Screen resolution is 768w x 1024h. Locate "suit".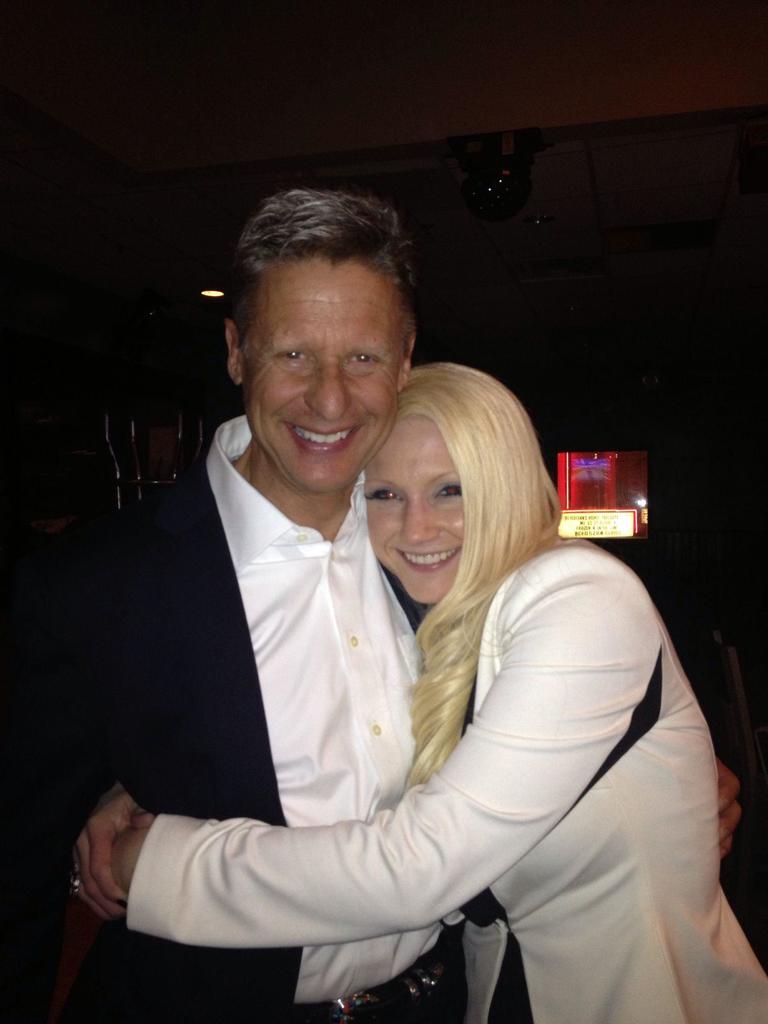
left=72, top=414, right=480, bottom=1023.
